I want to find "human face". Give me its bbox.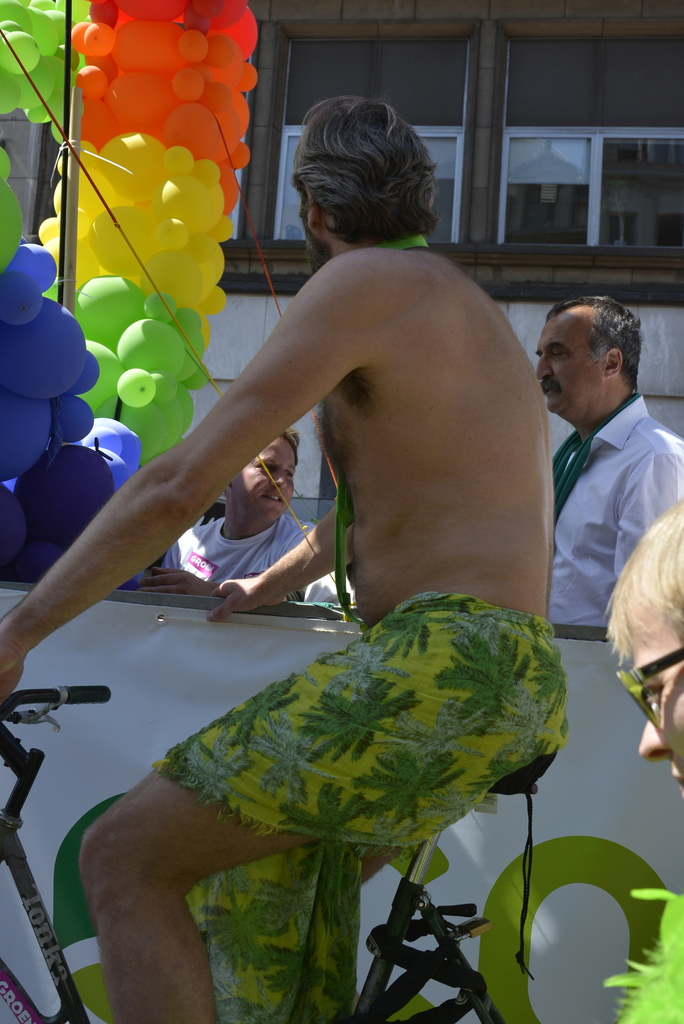
Rect(234, 436, 297, 520).
